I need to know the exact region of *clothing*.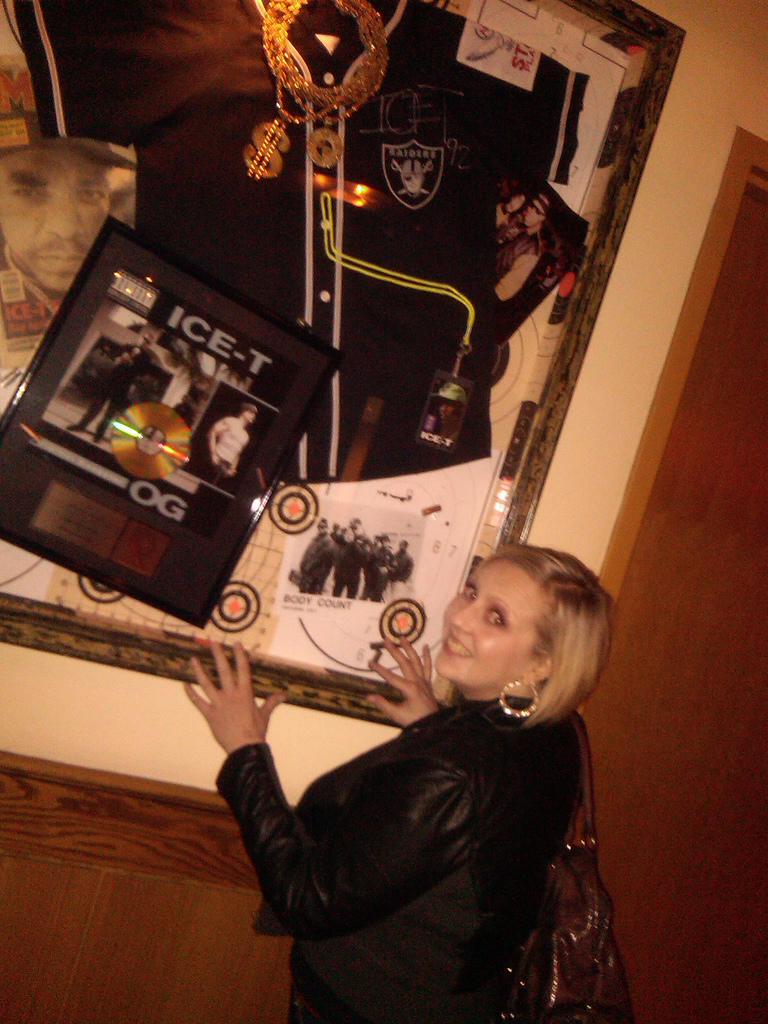
Region: {"x1": 197, "y1": 615, "x2": 647, "y2": 1016}.
